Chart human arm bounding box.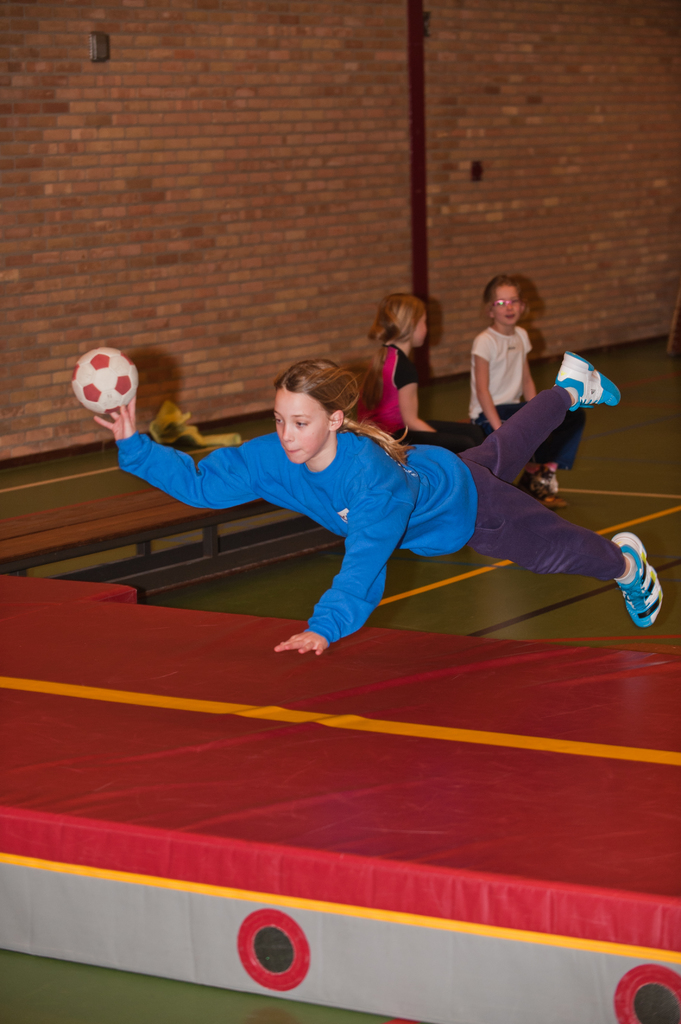
Charted: (270, 459, 415, 659).
